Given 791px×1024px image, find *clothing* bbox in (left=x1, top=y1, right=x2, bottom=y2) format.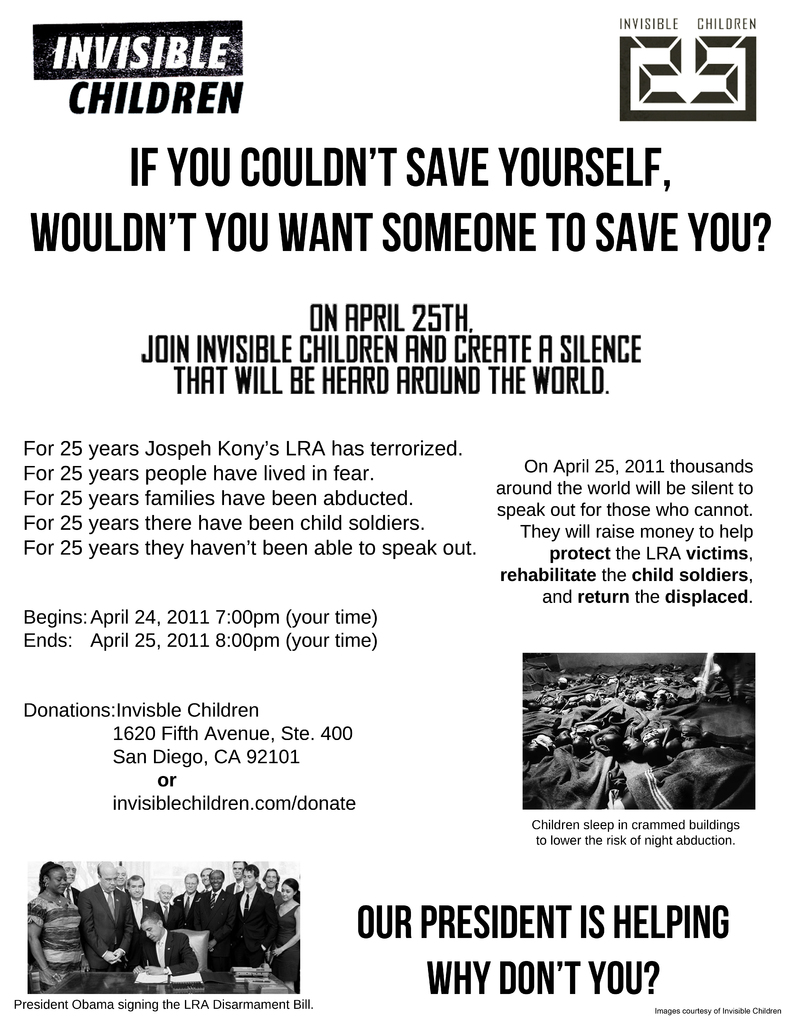
(left=154, top=899, right=184, bottom=931).
